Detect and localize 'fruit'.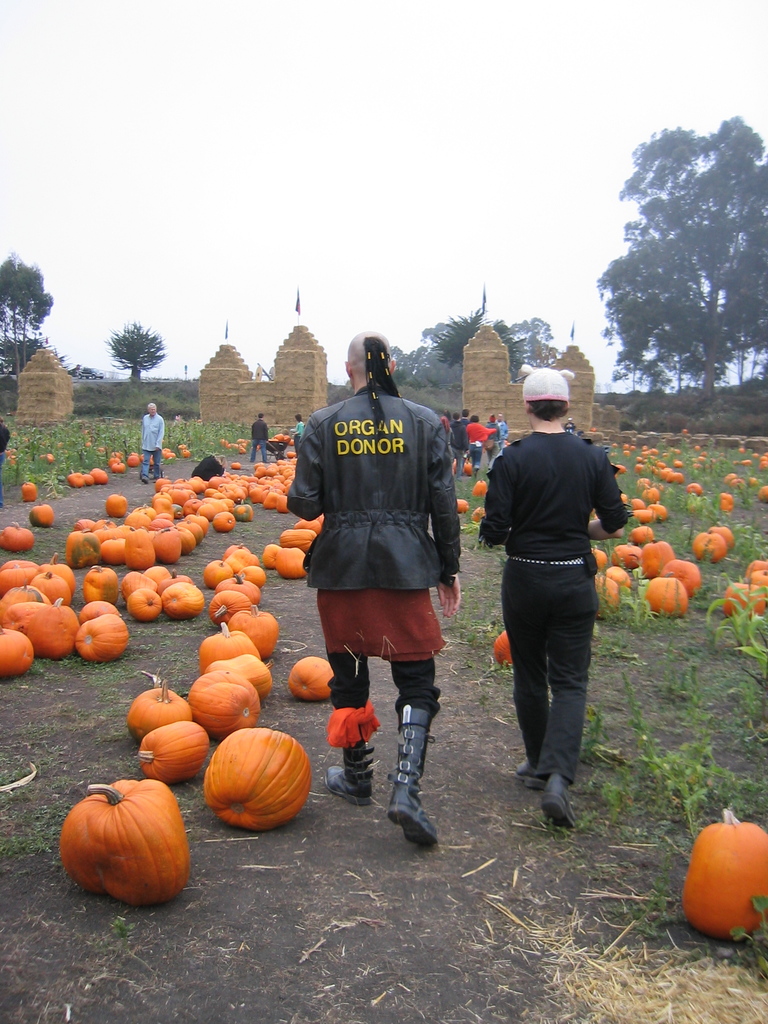
Localized at (205, 739, 314, 824).
